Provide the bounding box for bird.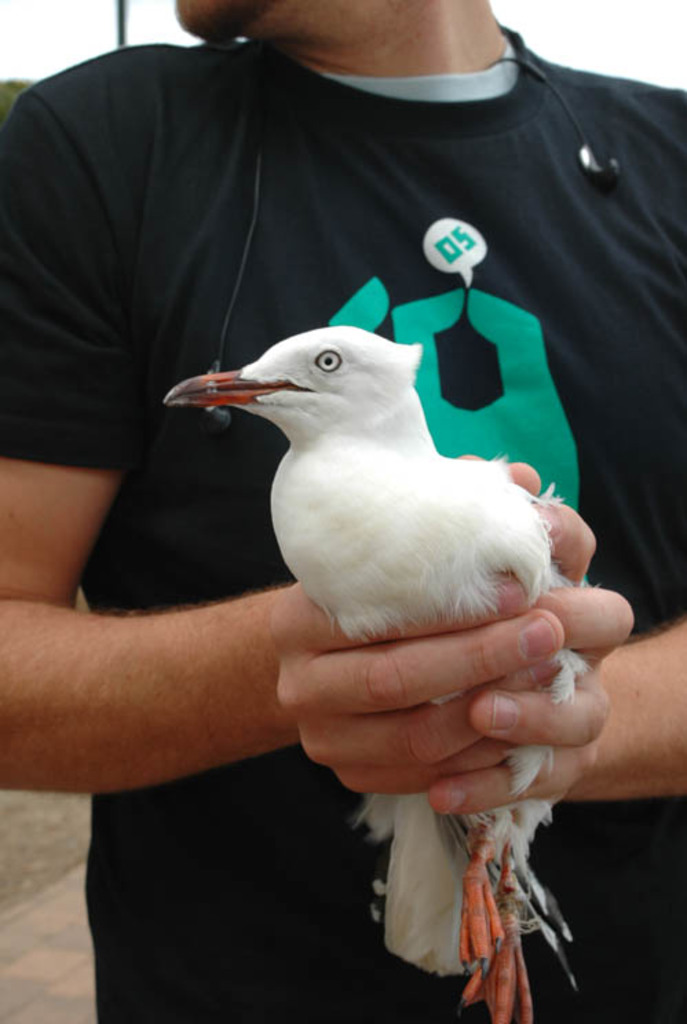
[left=180, top=158, right=620, bottom=906].
